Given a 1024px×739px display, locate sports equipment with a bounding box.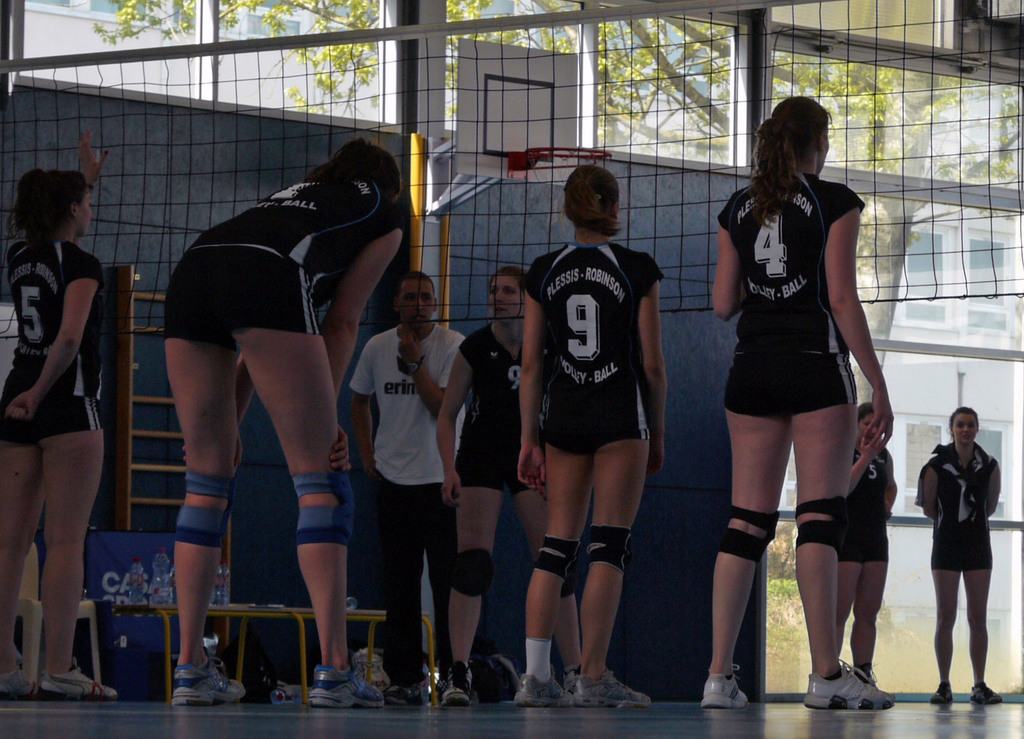
Located: 796/493/845/552.
